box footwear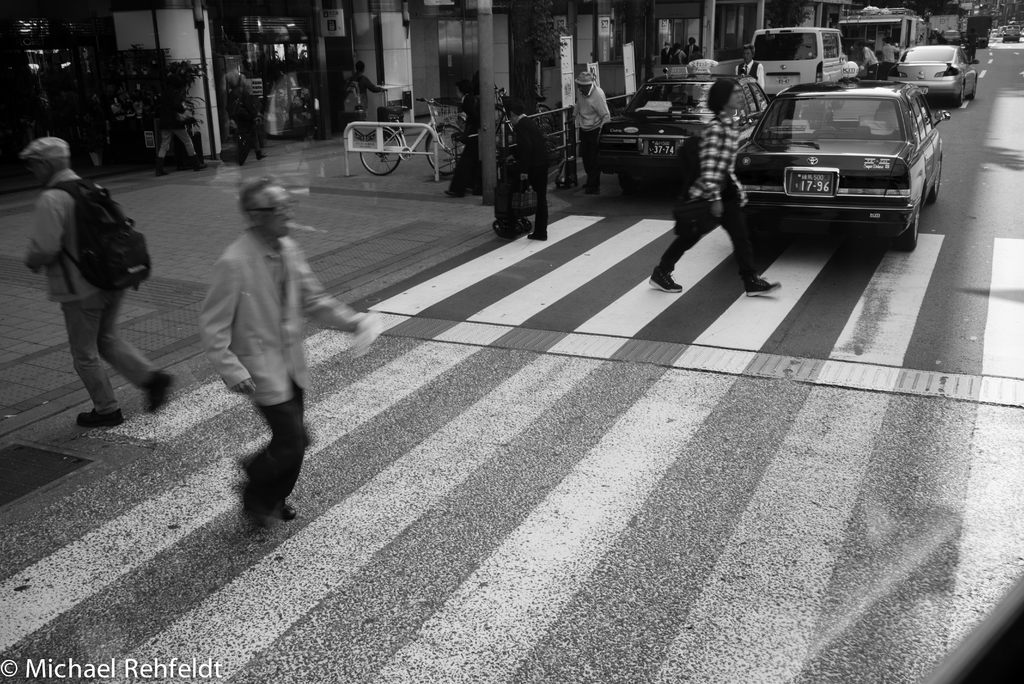
444, 190, 463, 202
